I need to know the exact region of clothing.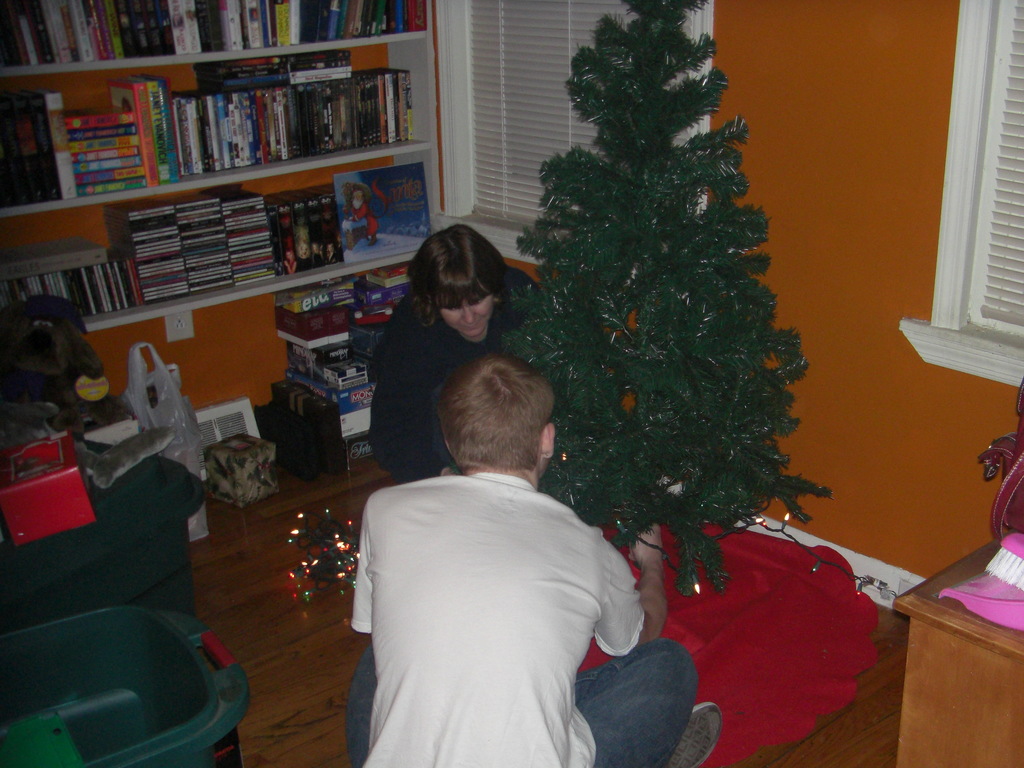
Region: locate(346, 431, 643, 754).
